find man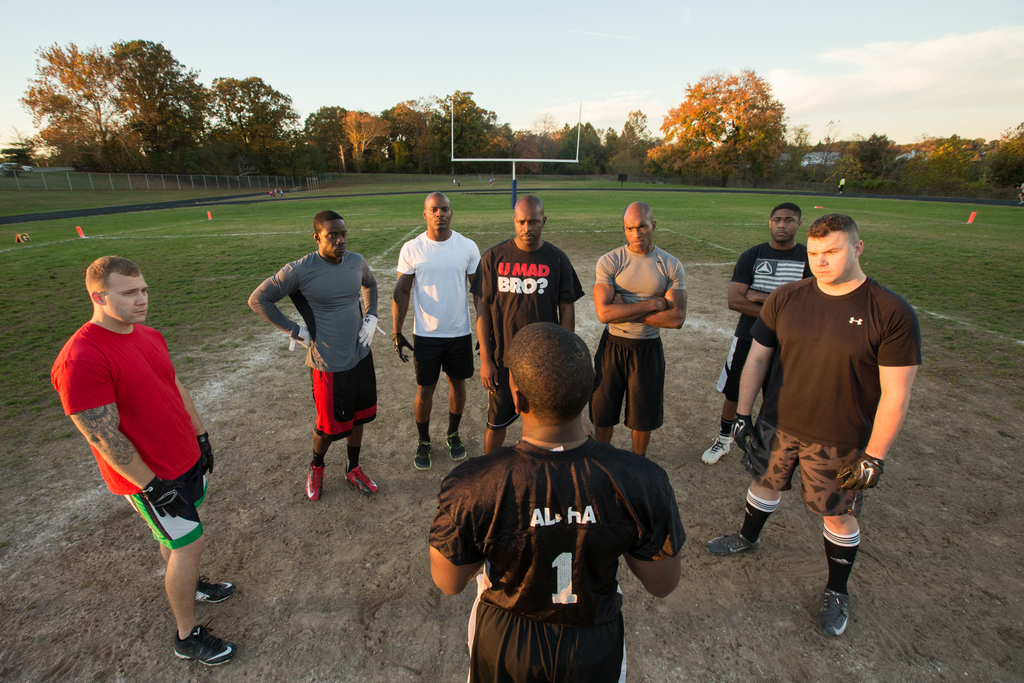
left=396, top=188, right=483, bottom=472
